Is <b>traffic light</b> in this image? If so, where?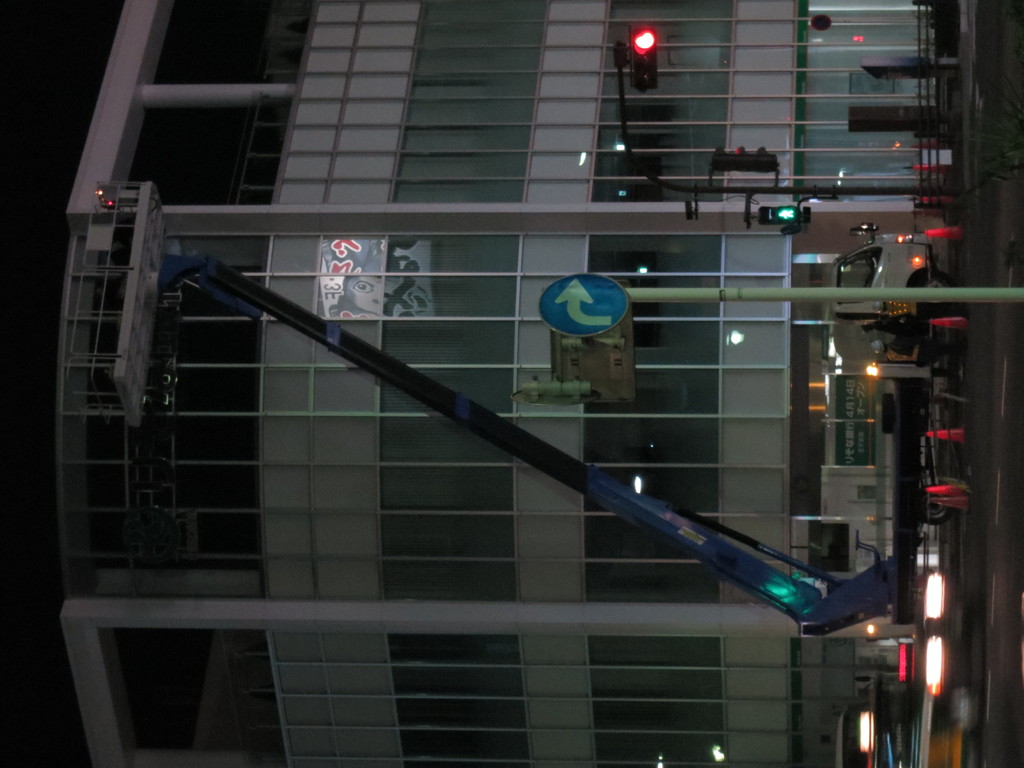
Yes, at (705, 146, 778, 172).
